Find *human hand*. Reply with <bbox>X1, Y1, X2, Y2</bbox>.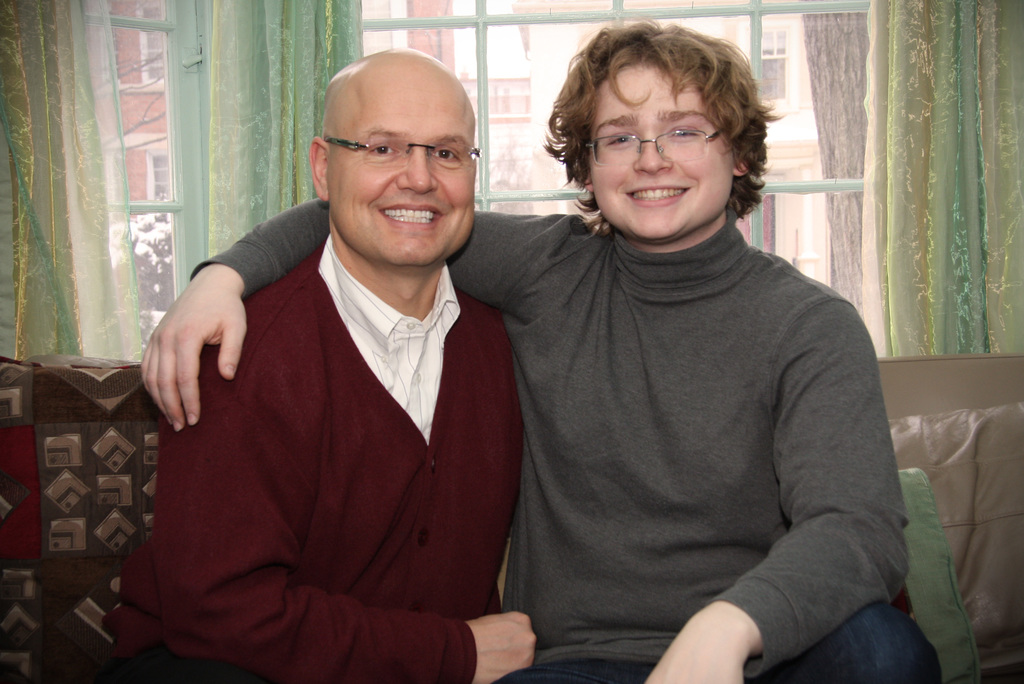
<bbox>643, 617, 754, 683</bbox>.
